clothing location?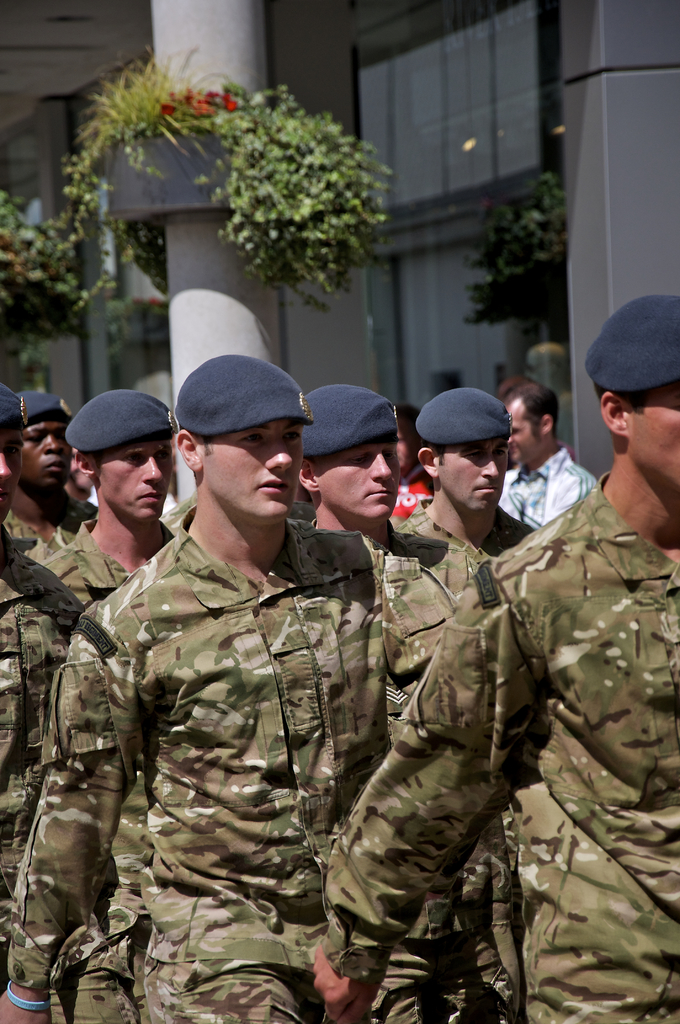
BBox(0, 483, 86, 564)
